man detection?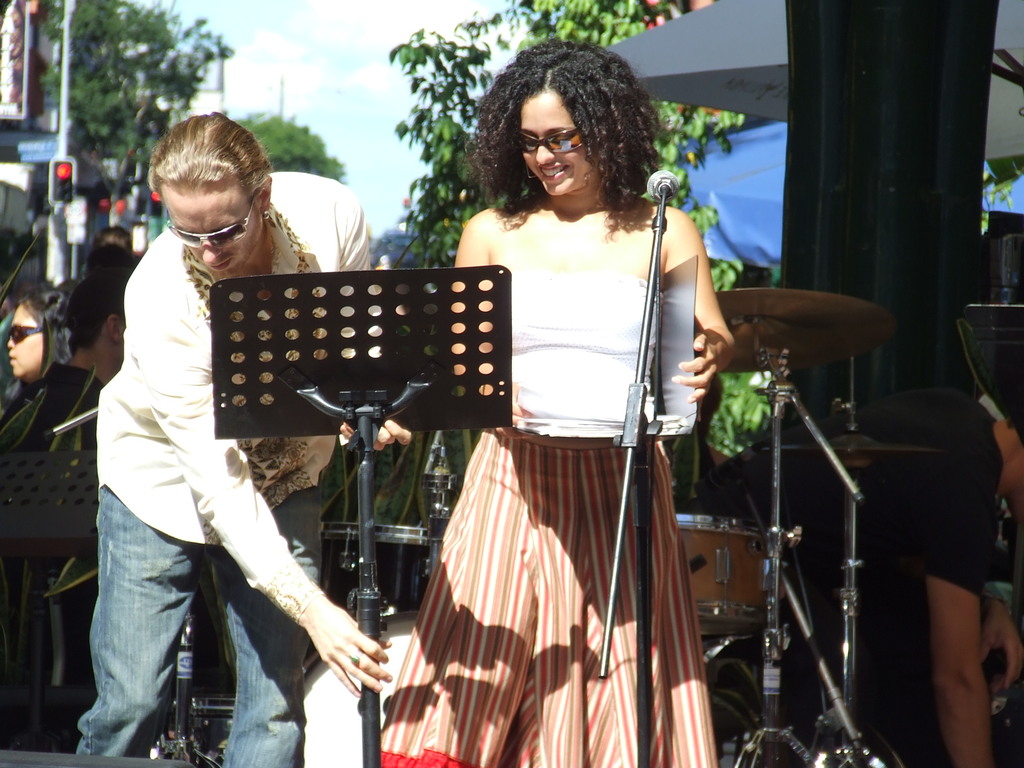
x1=68 y1=140 x2=341 y2=752
